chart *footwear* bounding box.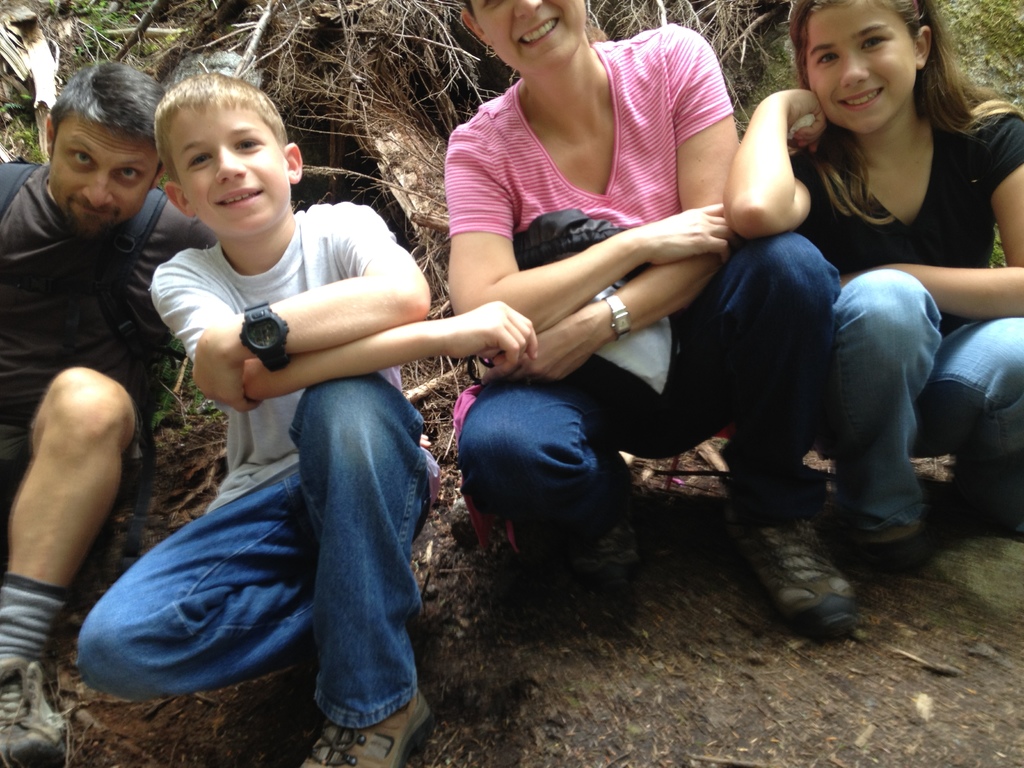
Charted: (left=0, top=654, right=68, bottom=767).
